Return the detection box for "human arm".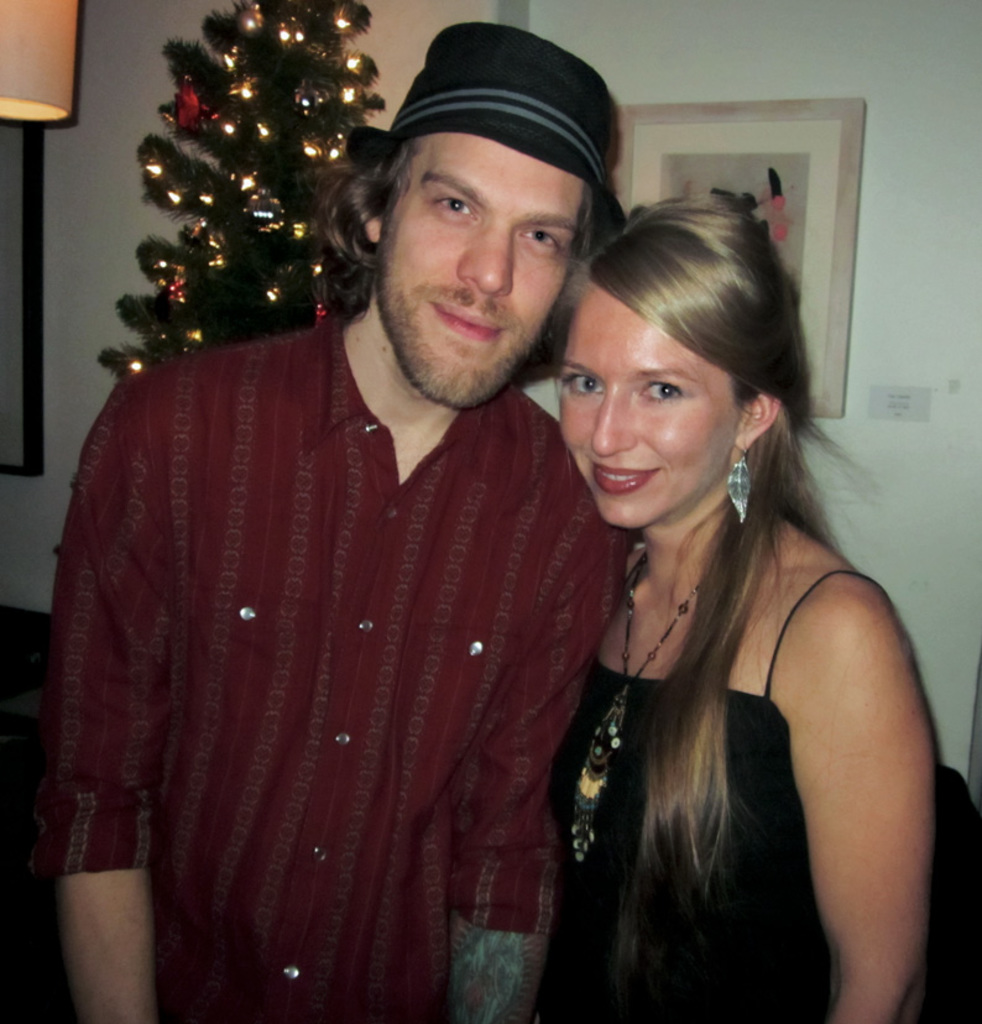
region(758, 552, 933, 996).
